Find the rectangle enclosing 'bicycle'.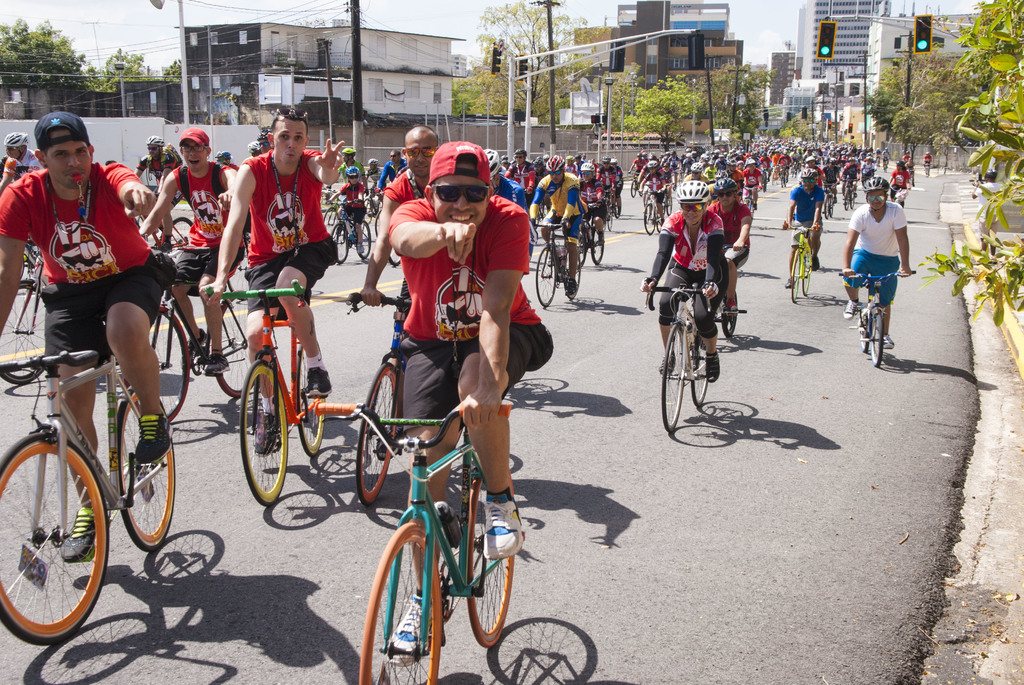
(0,318,178,647).
